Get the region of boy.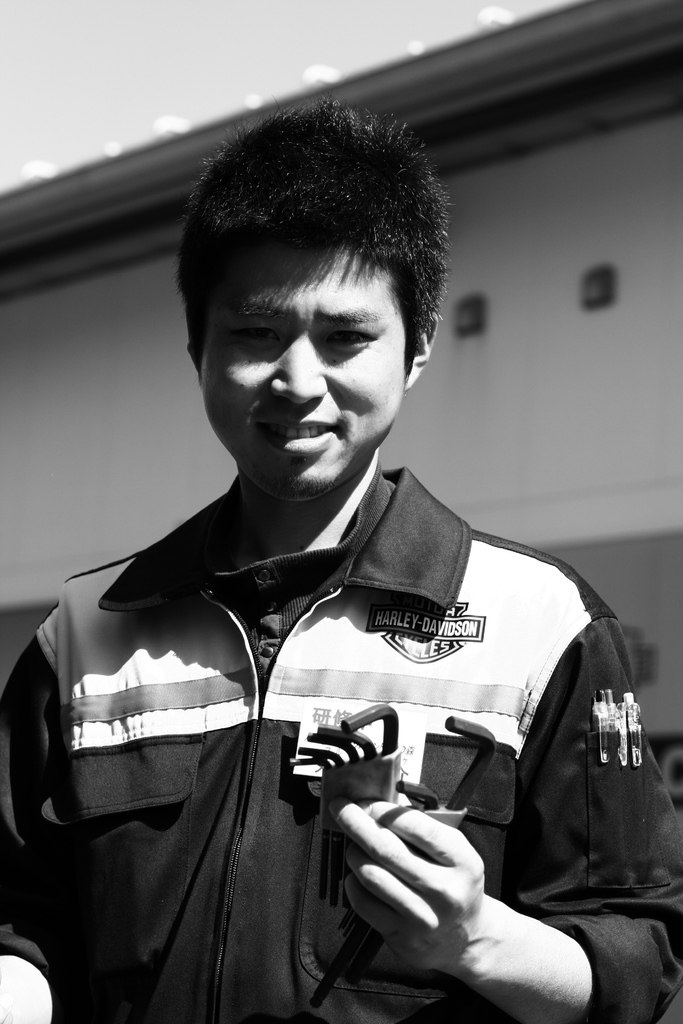
x1=0 y1=92 x2=682 y2=1023.
